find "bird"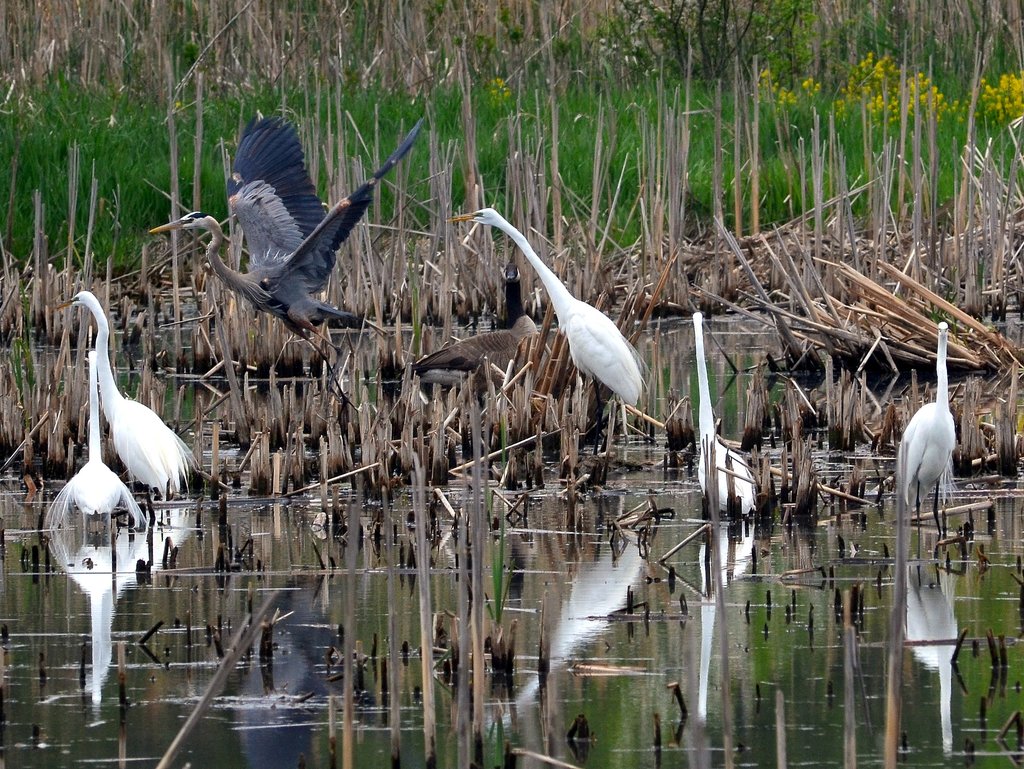
(x1=895, y1=317, x2=961, y2=518)
